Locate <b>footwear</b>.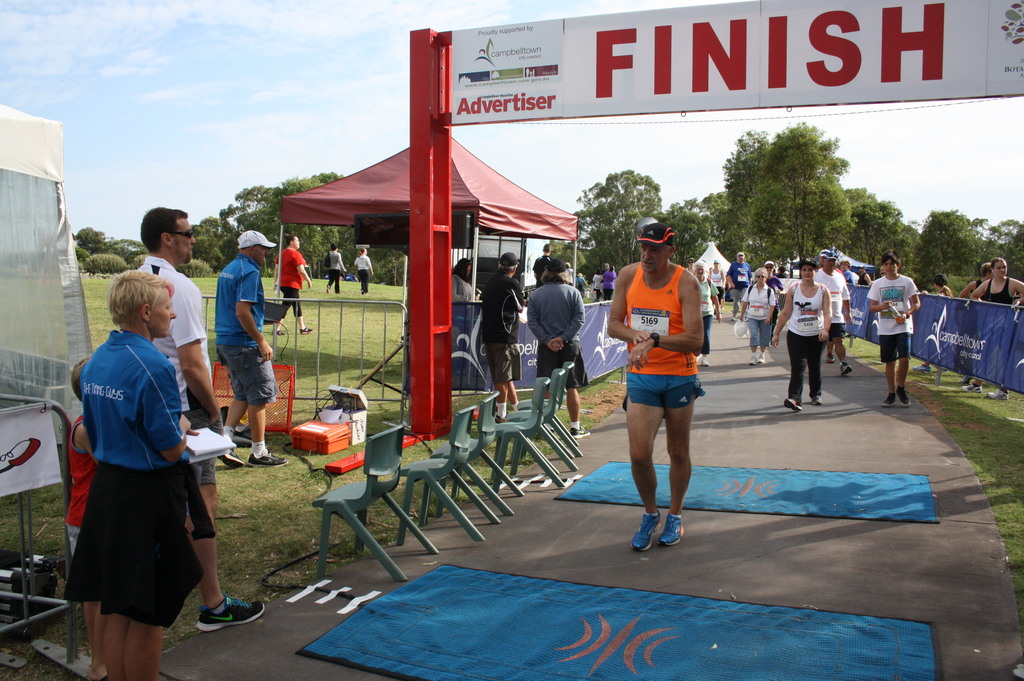
Bounding box: <region>324, 287, 328, 295</region>.
